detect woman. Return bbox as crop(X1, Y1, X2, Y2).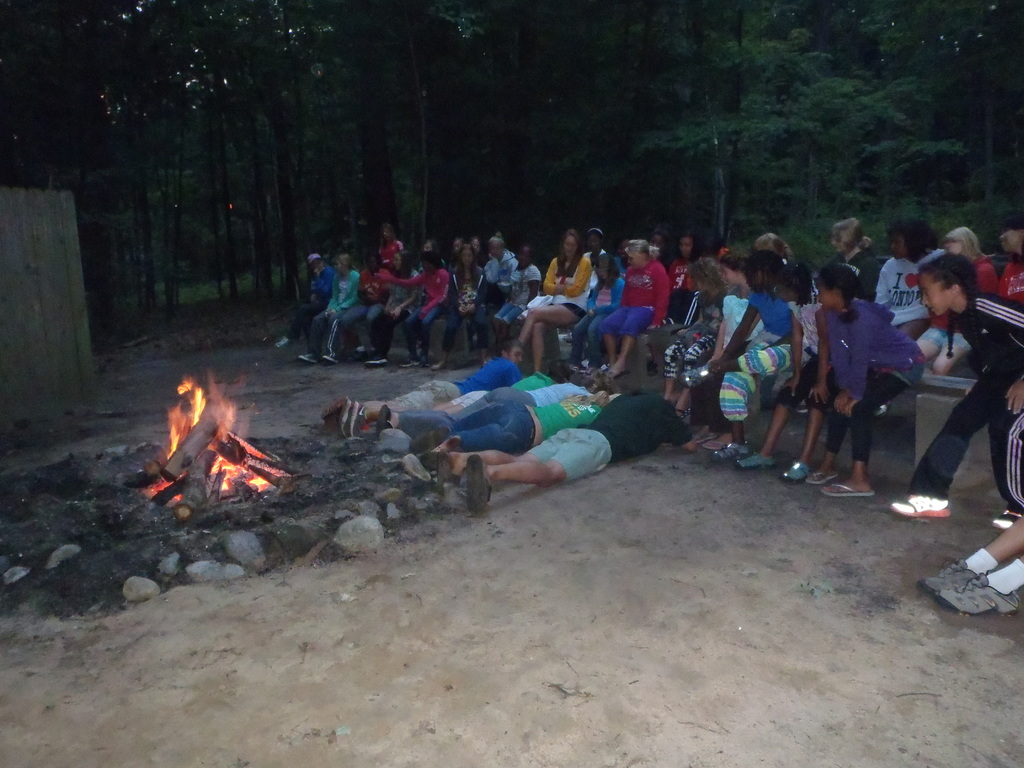
crop(871, 214, 948, 410).
